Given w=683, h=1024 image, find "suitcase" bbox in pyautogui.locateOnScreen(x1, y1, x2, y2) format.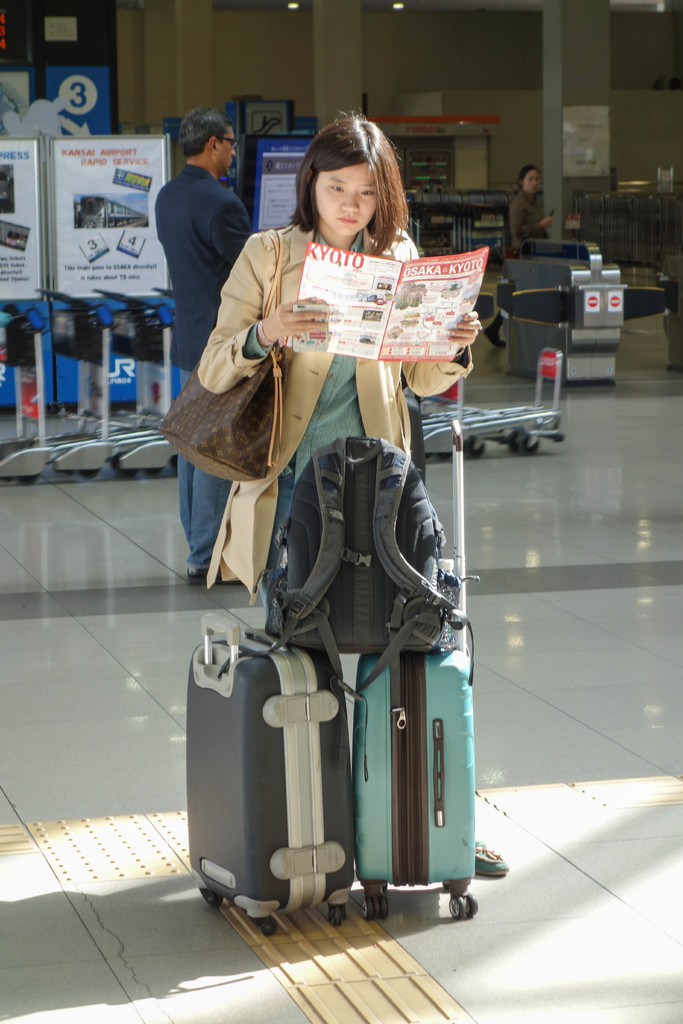
pyautogui.locateOnScreen(186, 622, 360, 931).
